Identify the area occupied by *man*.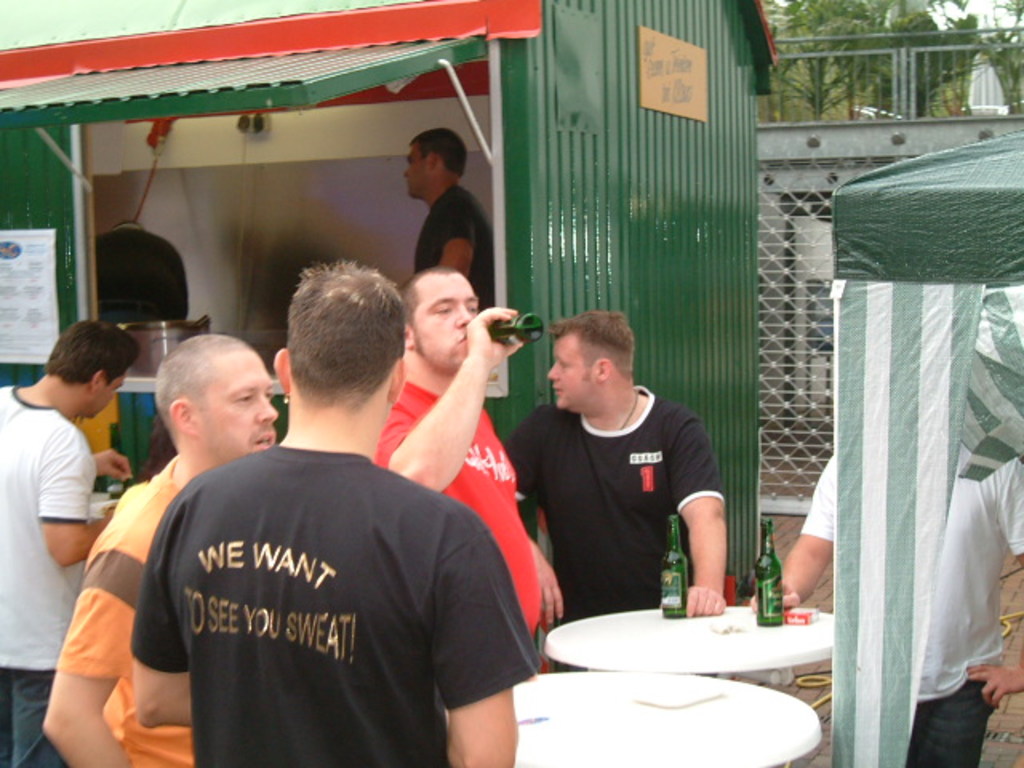
Area: [38,331,282,766].
